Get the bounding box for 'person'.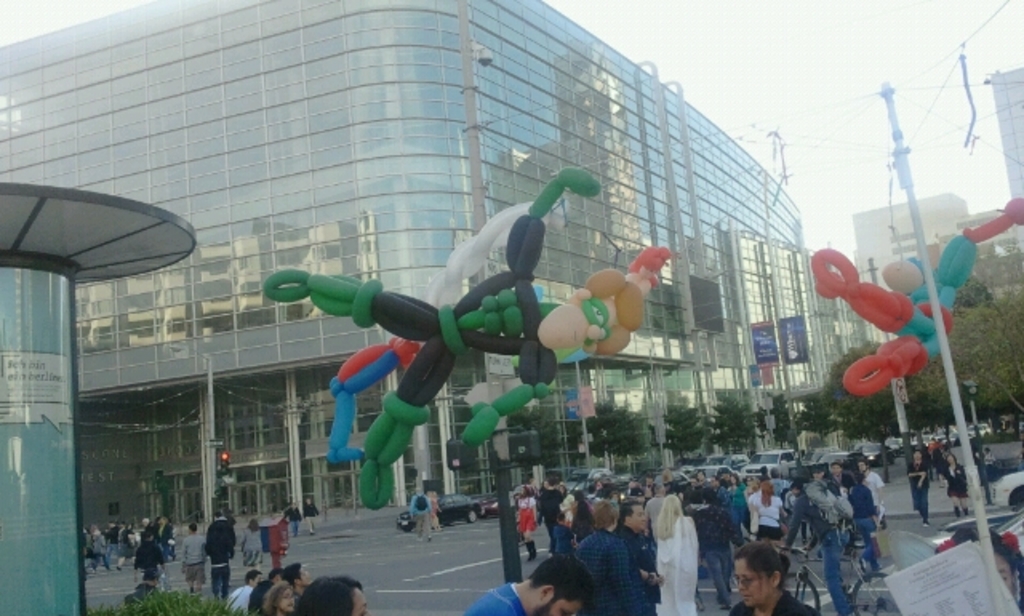
456:552:594:614.
